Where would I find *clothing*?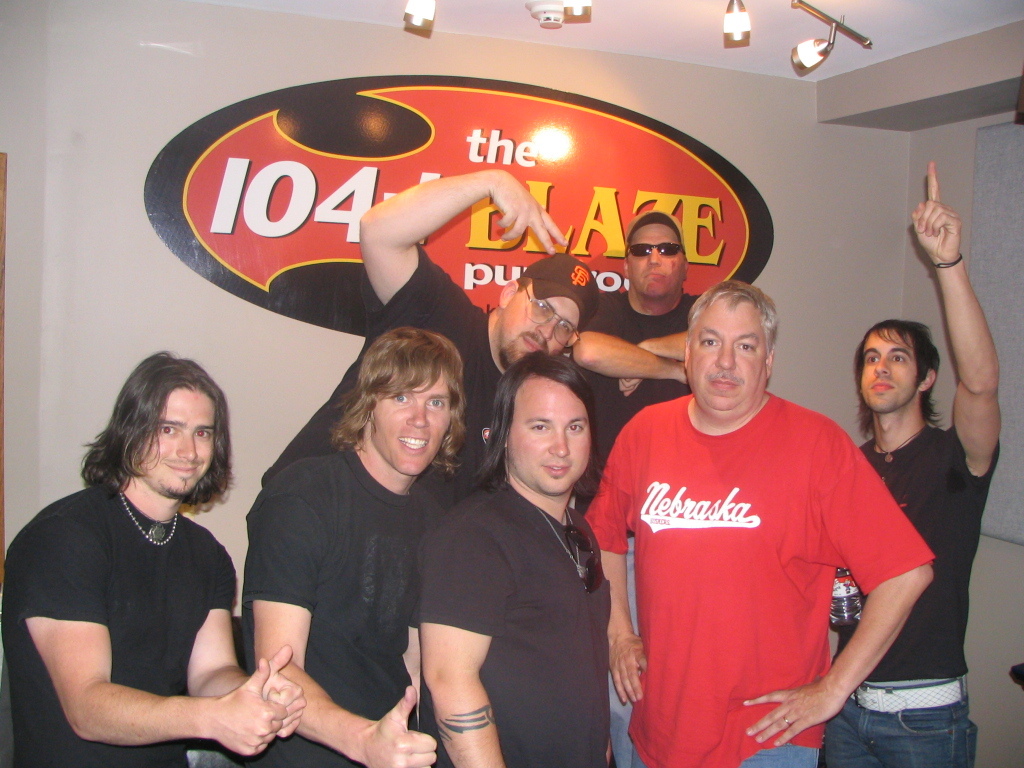
At 575:288:694:465.
